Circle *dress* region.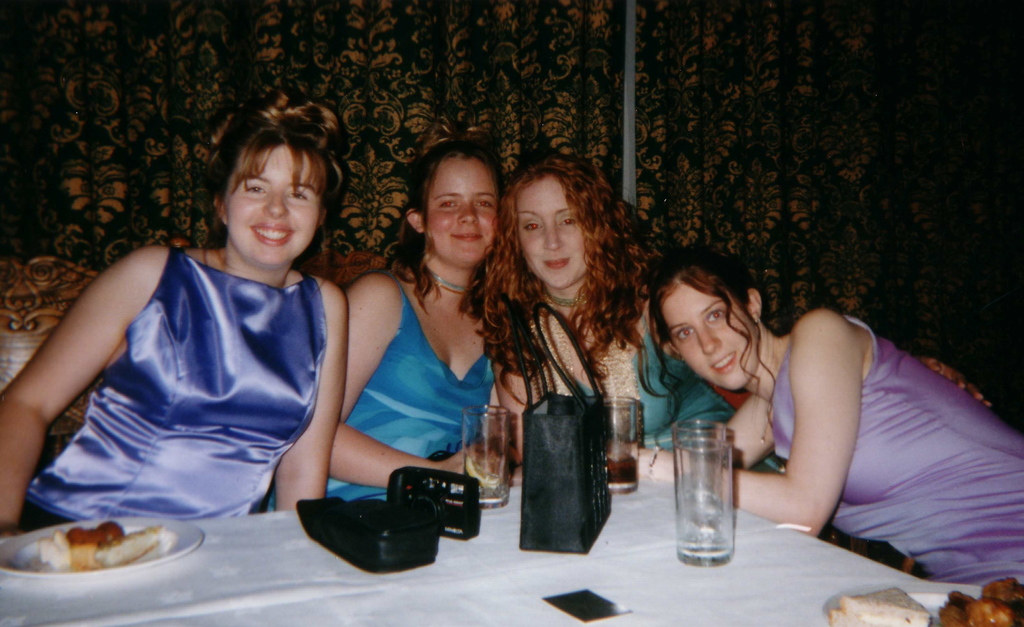
Region: {"x1": 264, "y1": 276, "x2": 493, "y2": 512}.
